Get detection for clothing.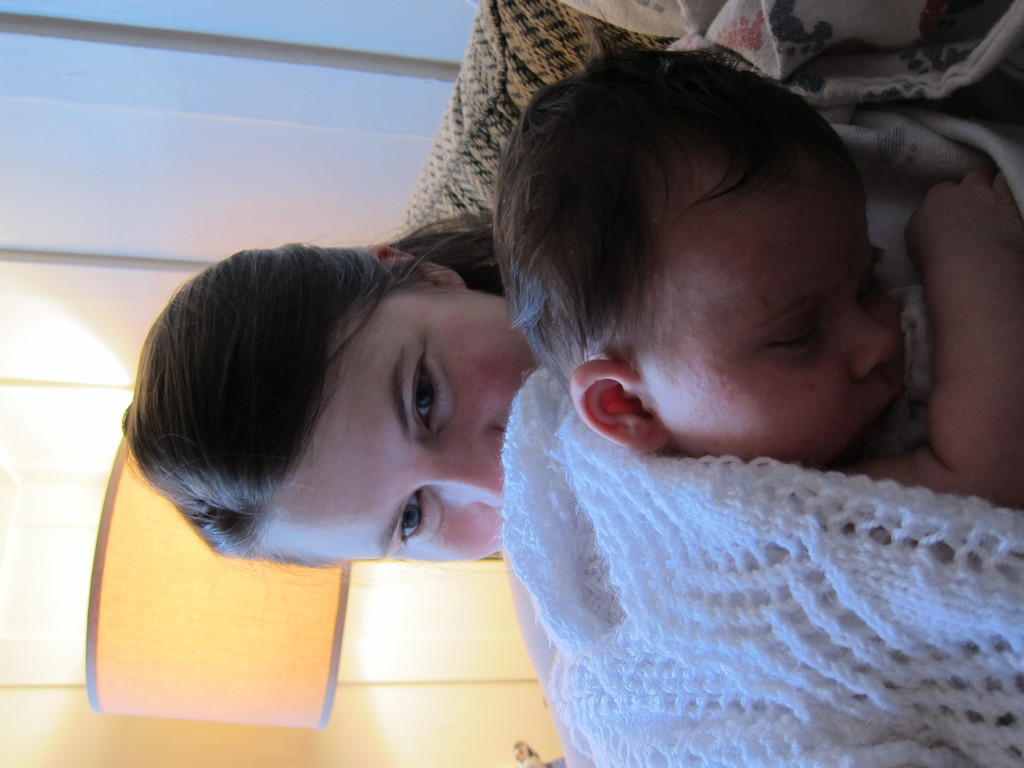
Detection: BBox(485, 351, 1023, 767).
